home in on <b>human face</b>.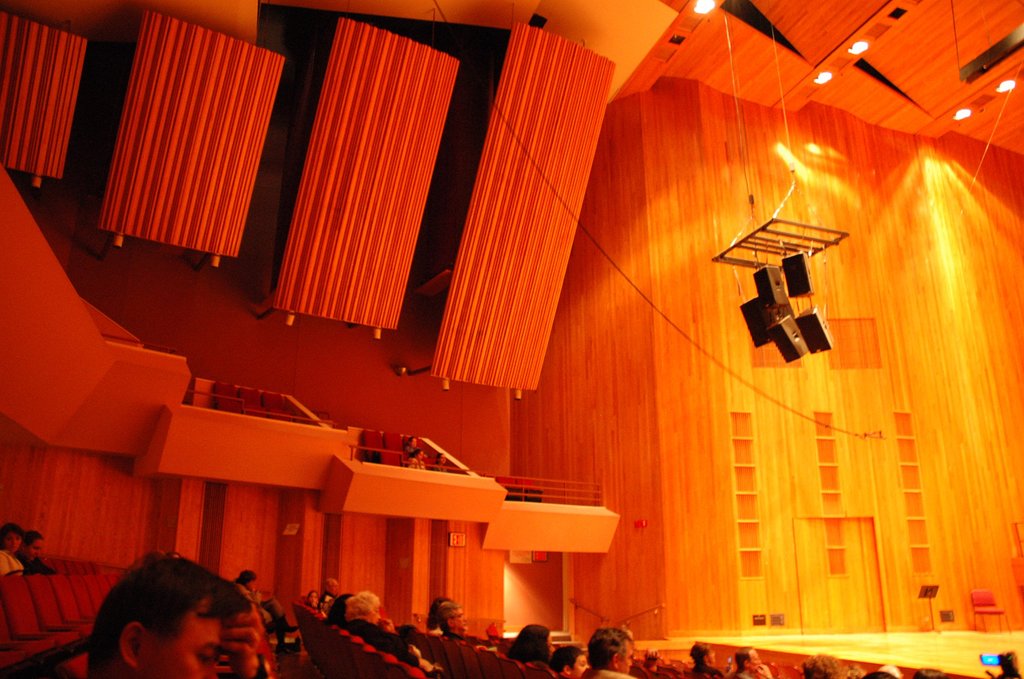
Homed in at 440:452:445:464.
